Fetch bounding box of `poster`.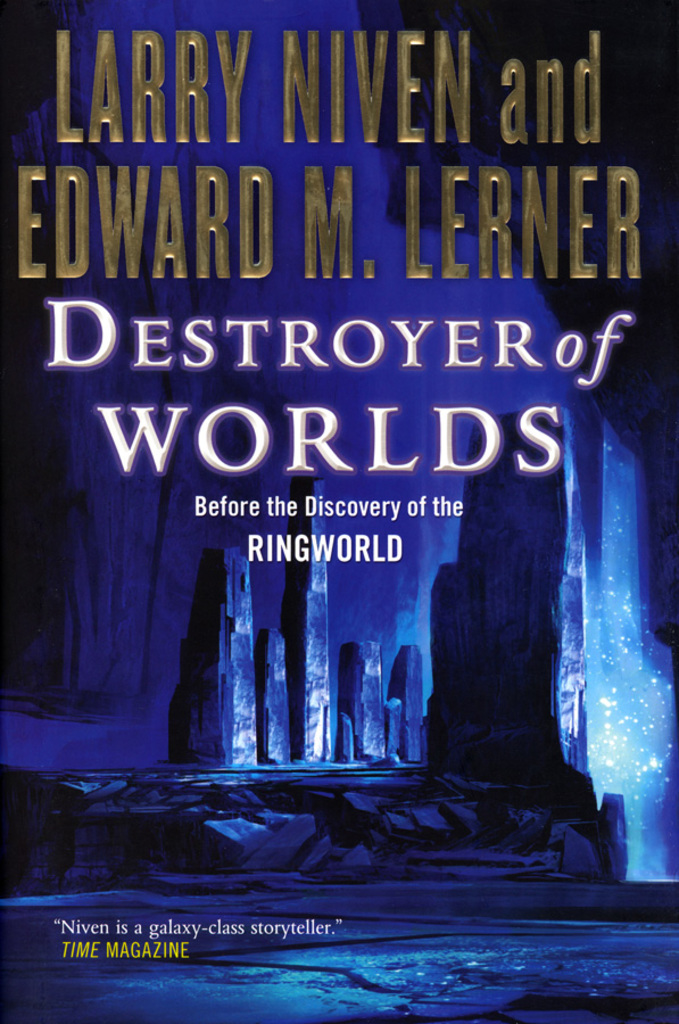
Bbox: BBox(0, 0, 678, 1023).
